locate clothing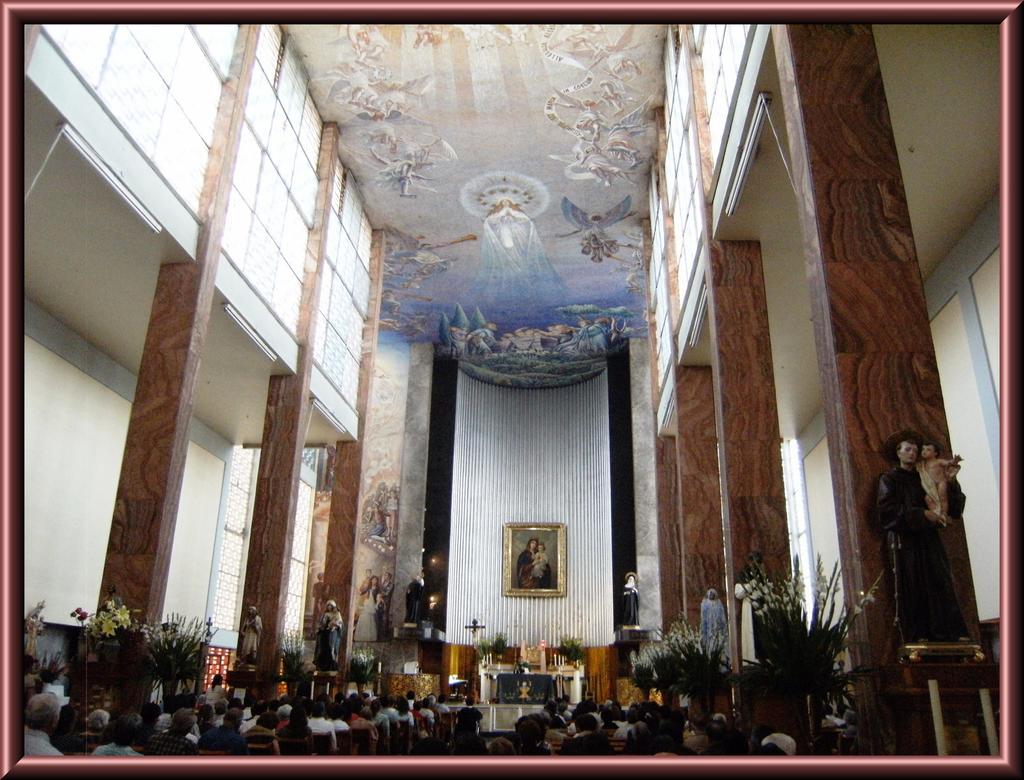
[left=351, top=595, right=387, bottom=641]
